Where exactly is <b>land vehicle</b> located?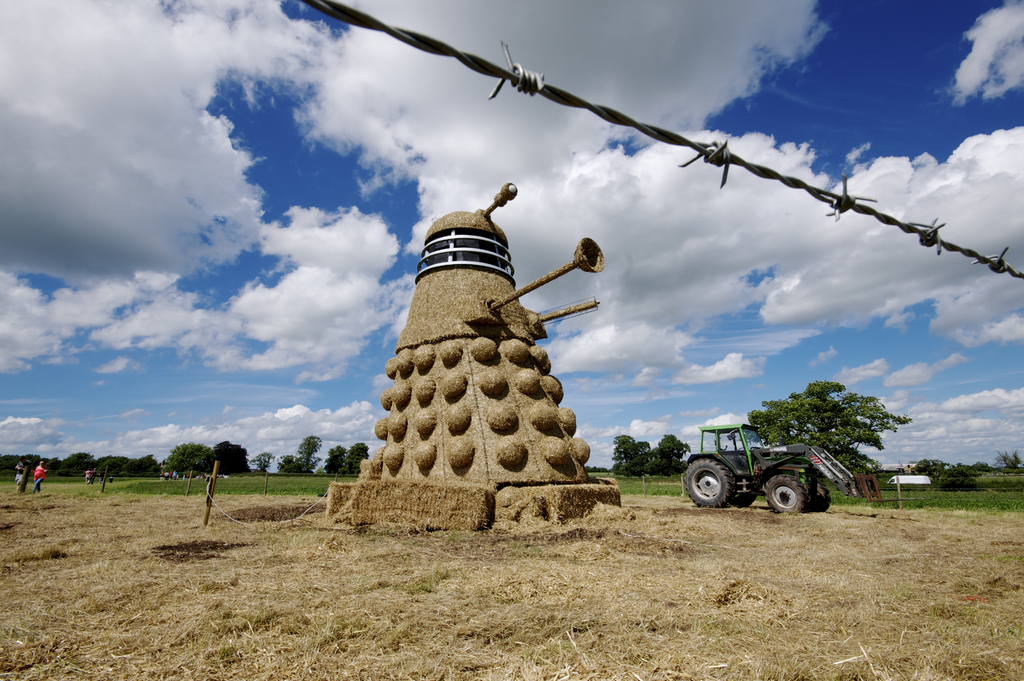
Its bounding box is (left=682, top=412, right=877, bottom=519).
